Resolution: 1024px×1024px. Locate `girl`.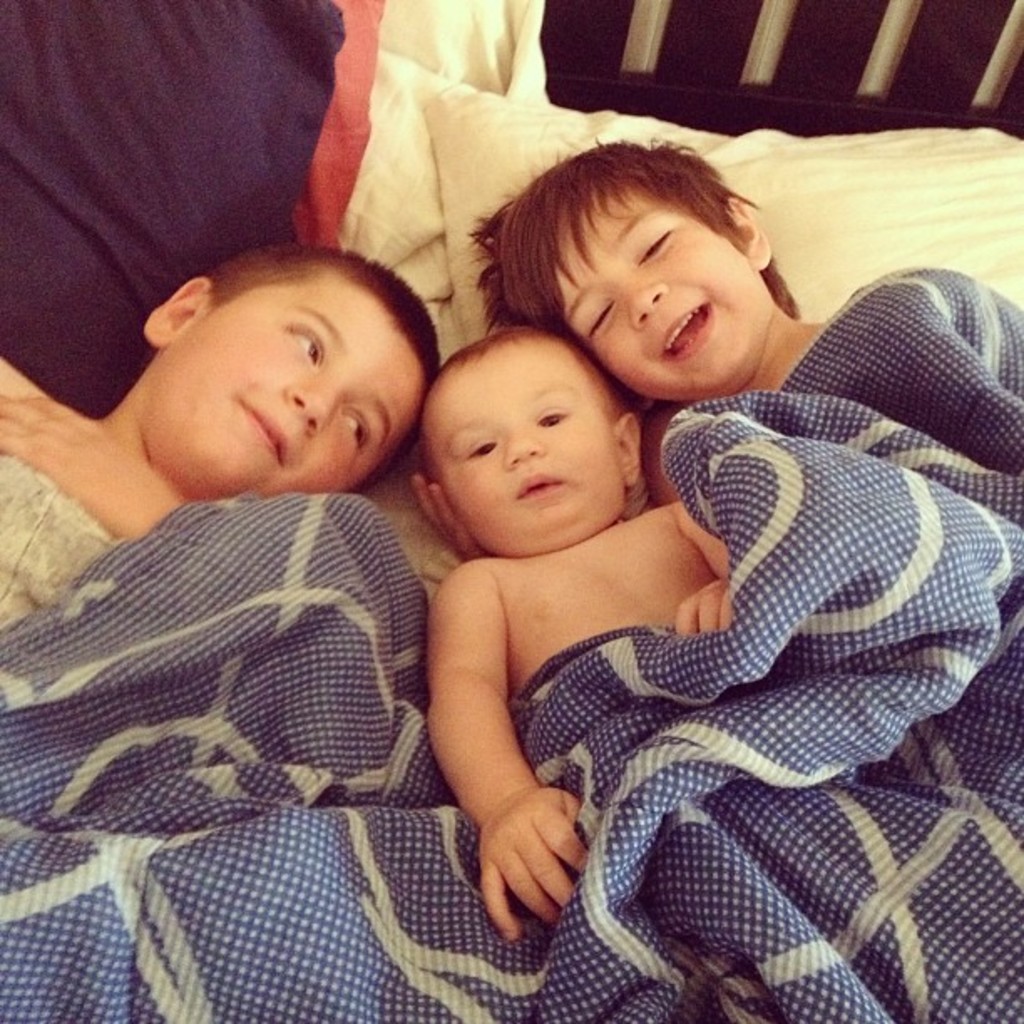
x1=0 y1=238 x2=445 y2=624.
